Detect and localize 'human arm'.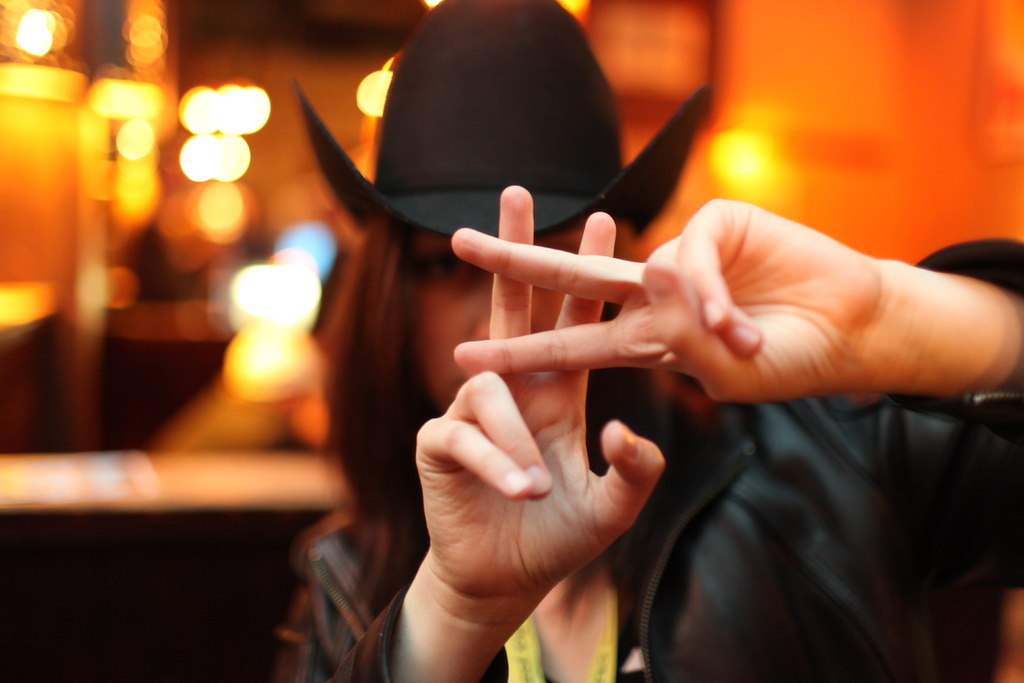
Localized at (268,178,671,682).
